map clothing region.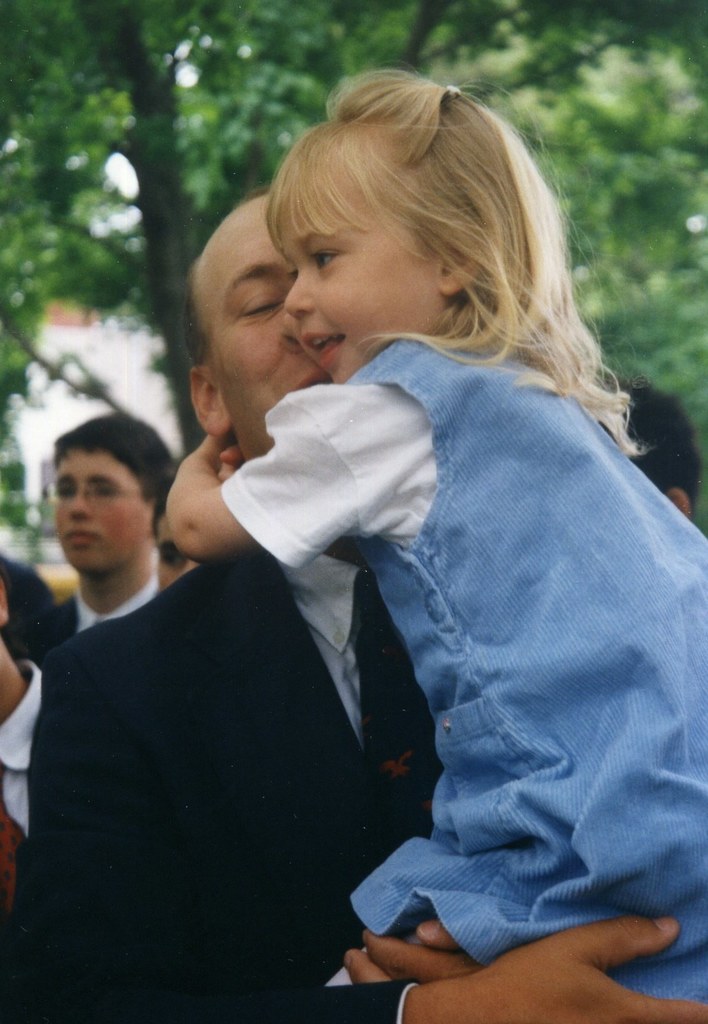
Mapped to {"left": 0, "top": 582, "right": 165, "bottom": 664}.
